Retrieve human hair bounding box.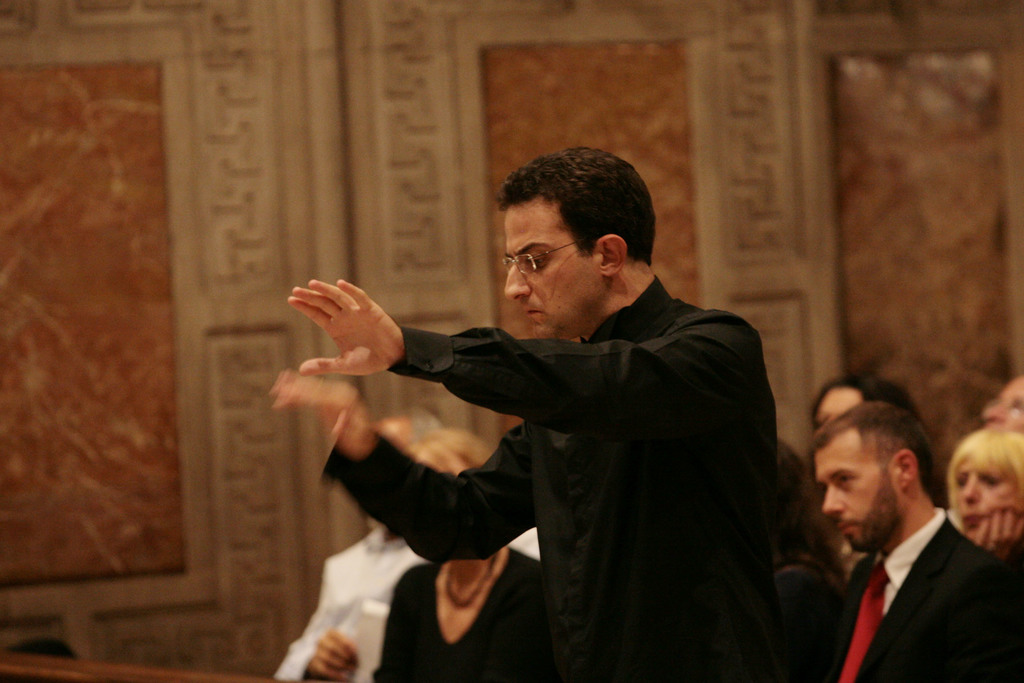
Bounding box: crop(774, 444, 838, 580).
